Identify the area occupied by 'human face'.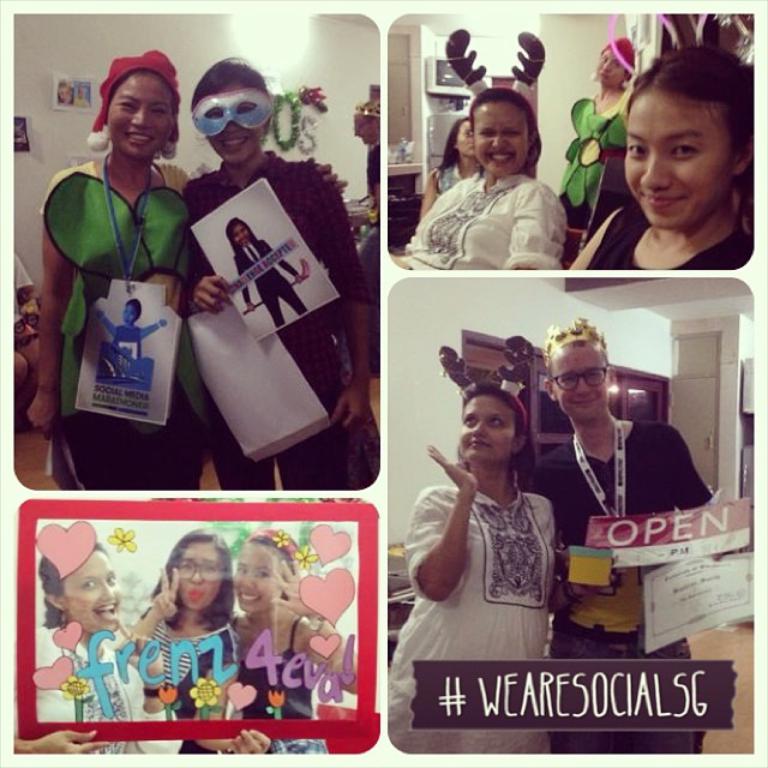
Area: [457,395,514,466].
